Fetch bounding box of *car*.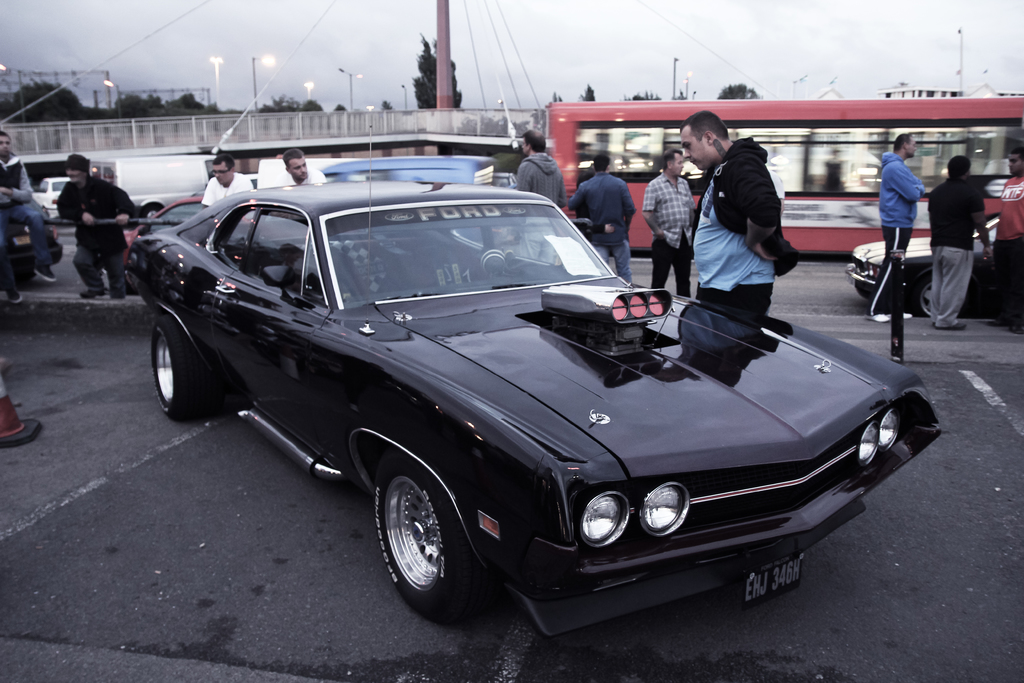
Bbox: Rect(843, 210, 1003, 317).
